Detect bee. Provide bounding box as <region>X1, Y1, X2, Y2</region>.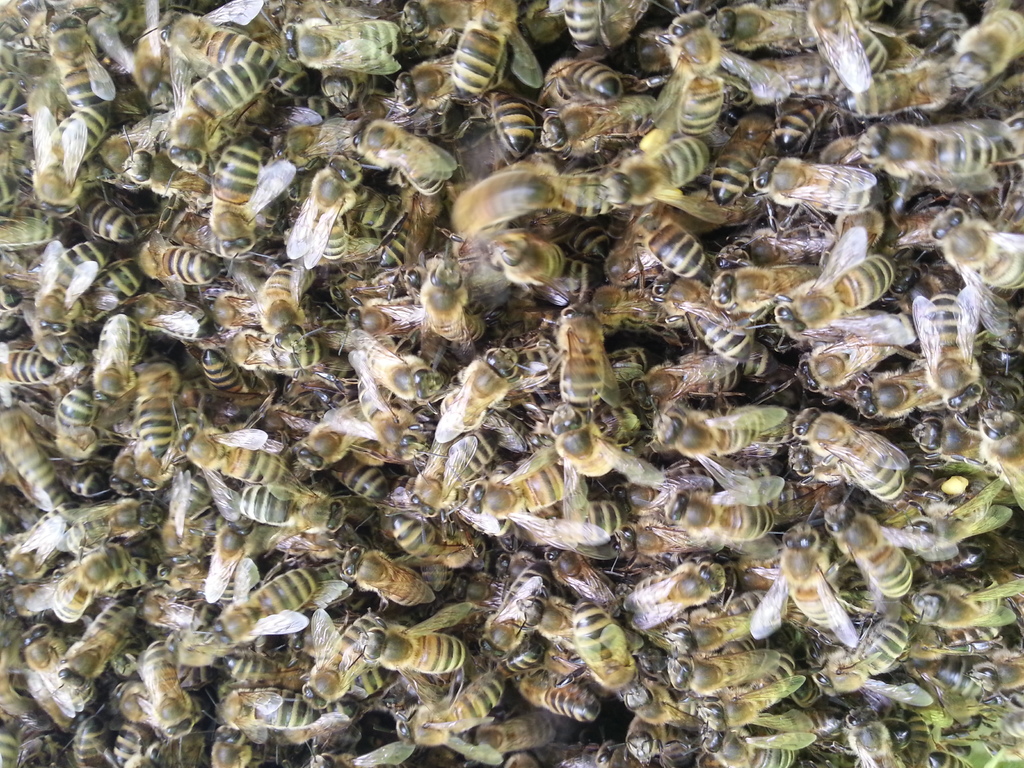
<region>326, 445, 417, 514</region>.
